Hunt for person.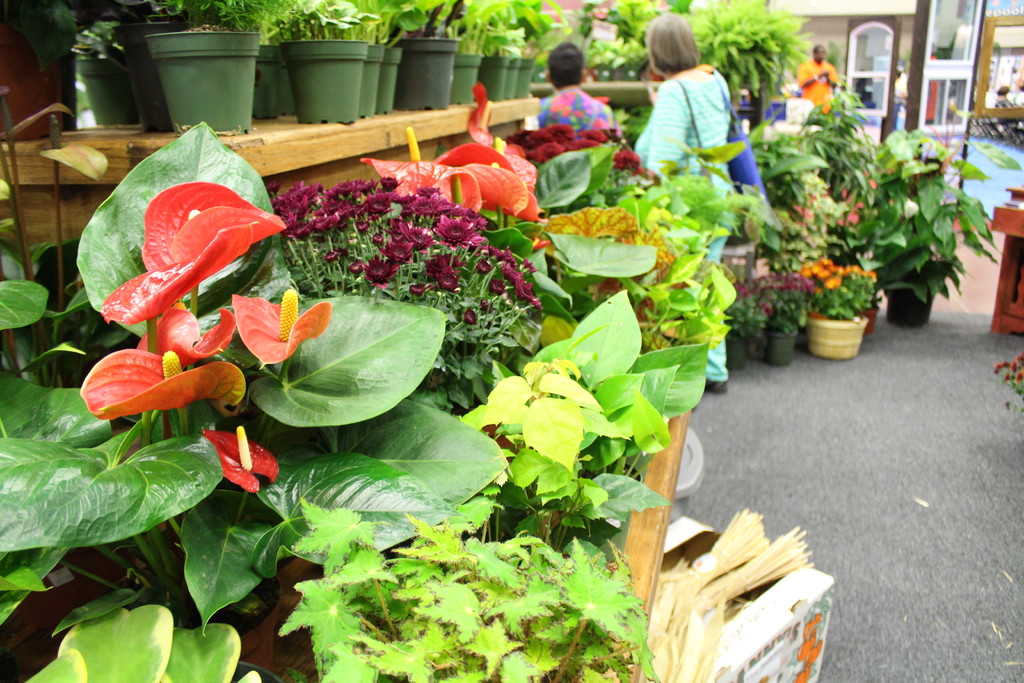
Hunted down at pyautogui.locateOnScreen(627, 13, 737, 386).
